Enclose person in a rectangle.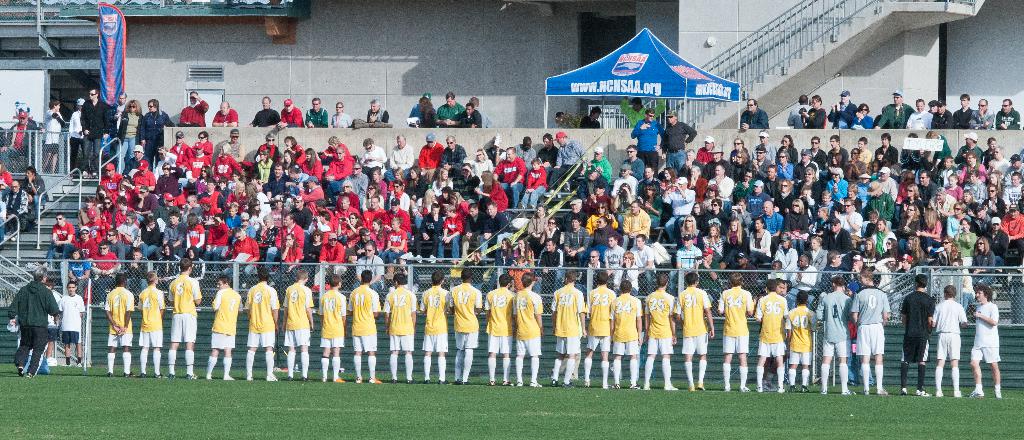
pyautogui.locateOnScreen(802, 96, 824, 130).
